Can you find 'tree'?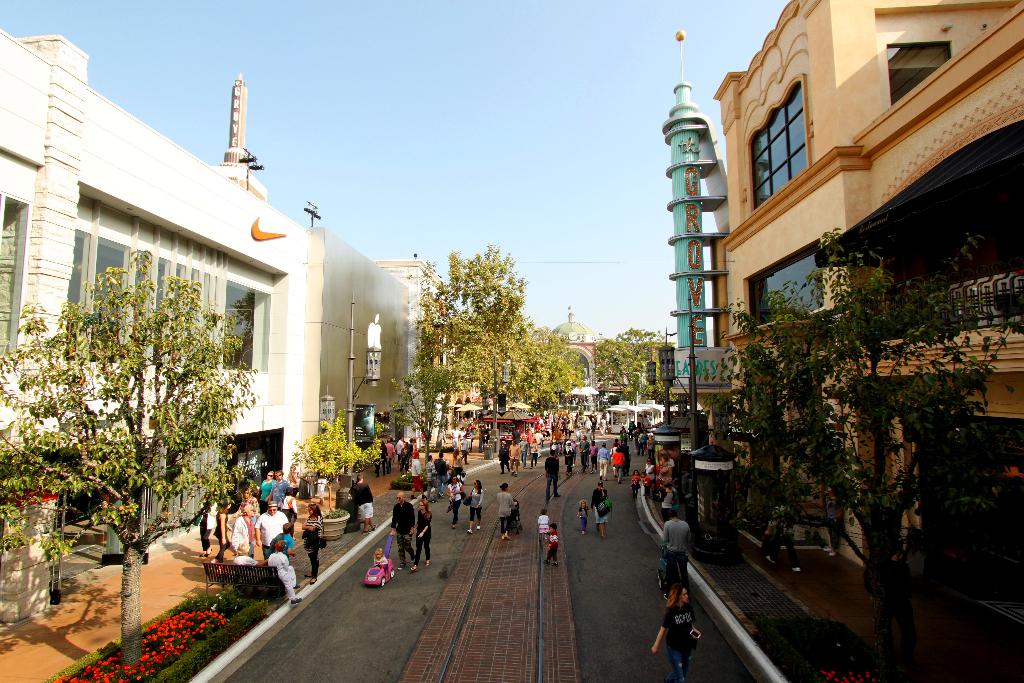
Yes, bounding box: l=713, t=219, r=1023, b=653.
